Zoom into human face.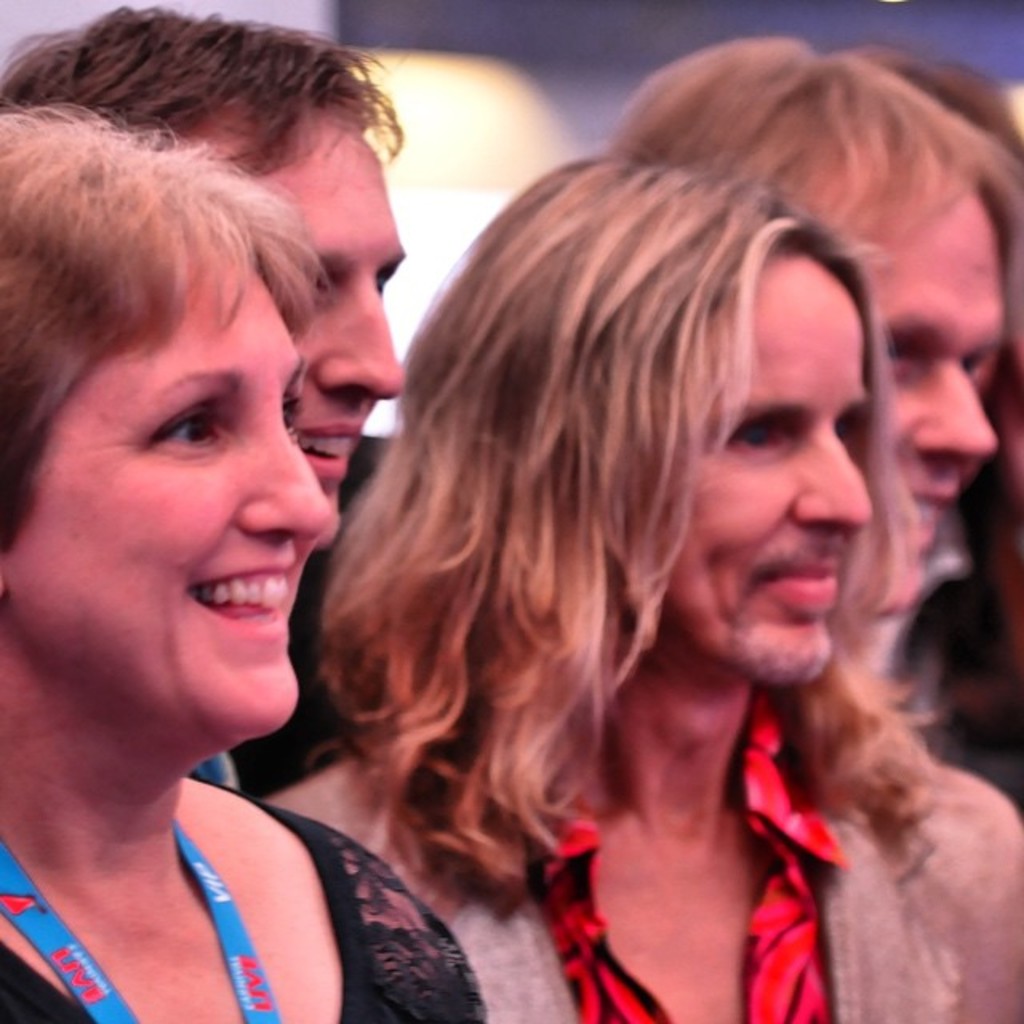
Zoom target: l=661, t=262, r=874, b=690.
